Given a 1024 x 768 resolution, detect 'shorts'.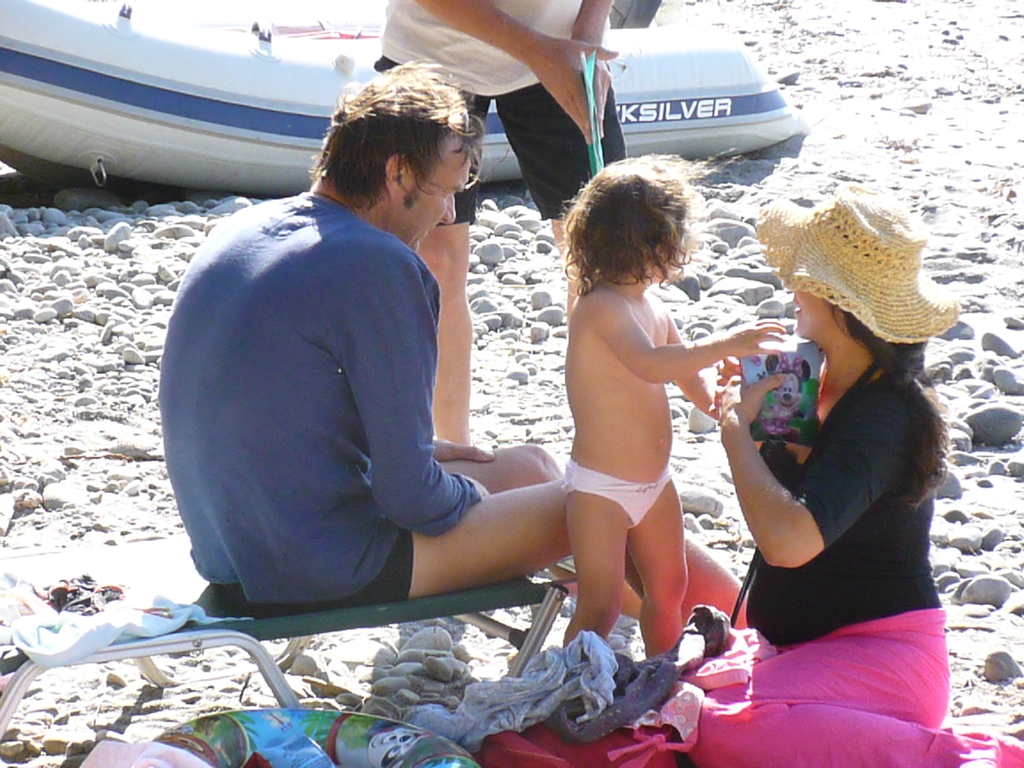
<bbox>371, 55, 630, 218</bbox>.
